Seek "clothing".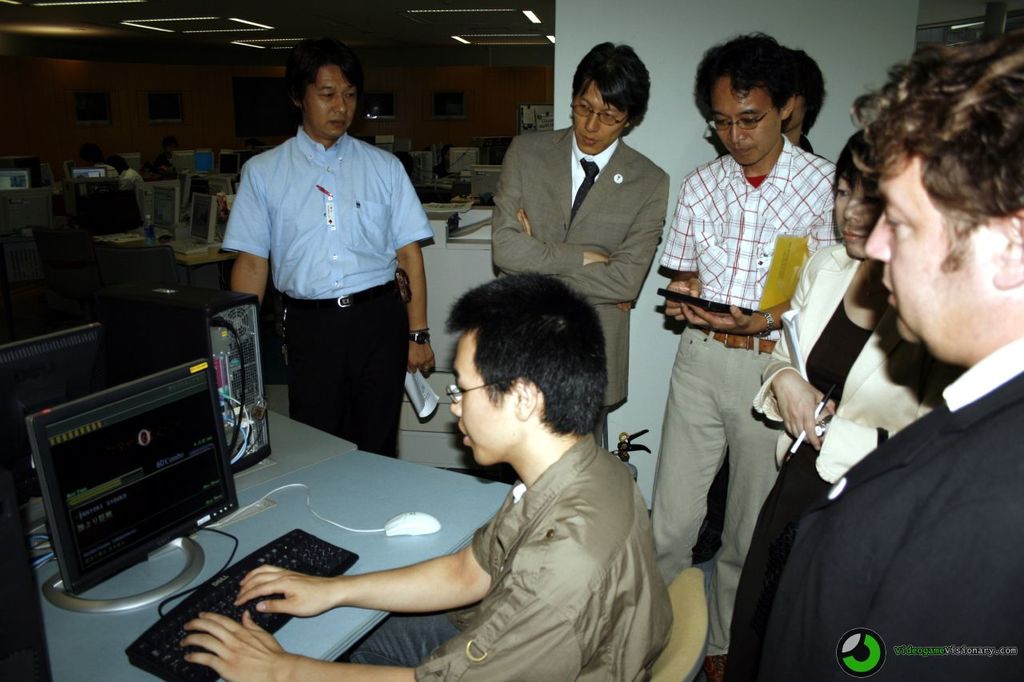
crop(762, 332, 1023, 681).
